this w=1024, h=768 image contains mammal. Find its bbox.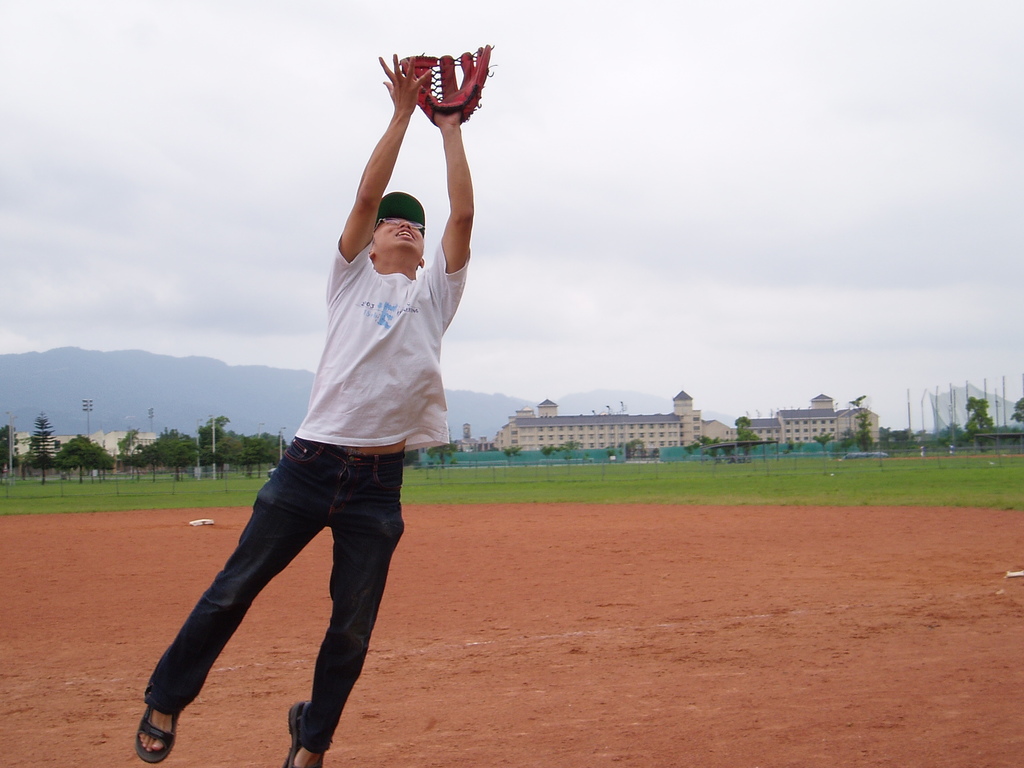
bbox=(187, 97, 467, 767).
